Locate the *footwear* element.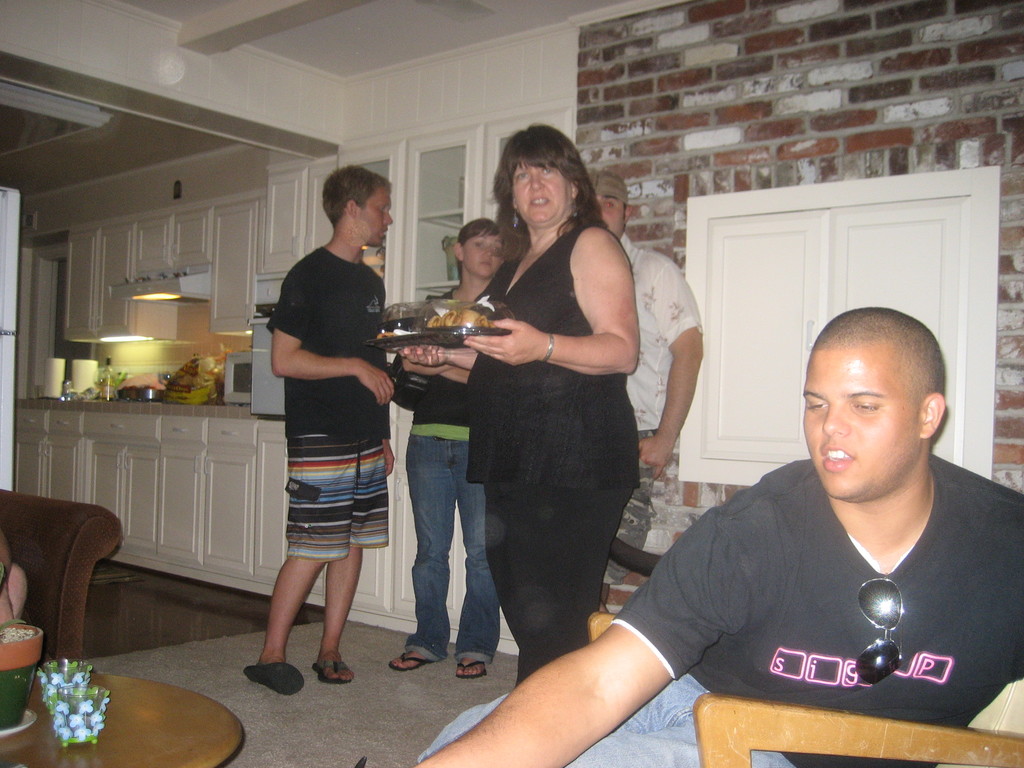
Element bbox: detection(243, 660, 303, 696).
